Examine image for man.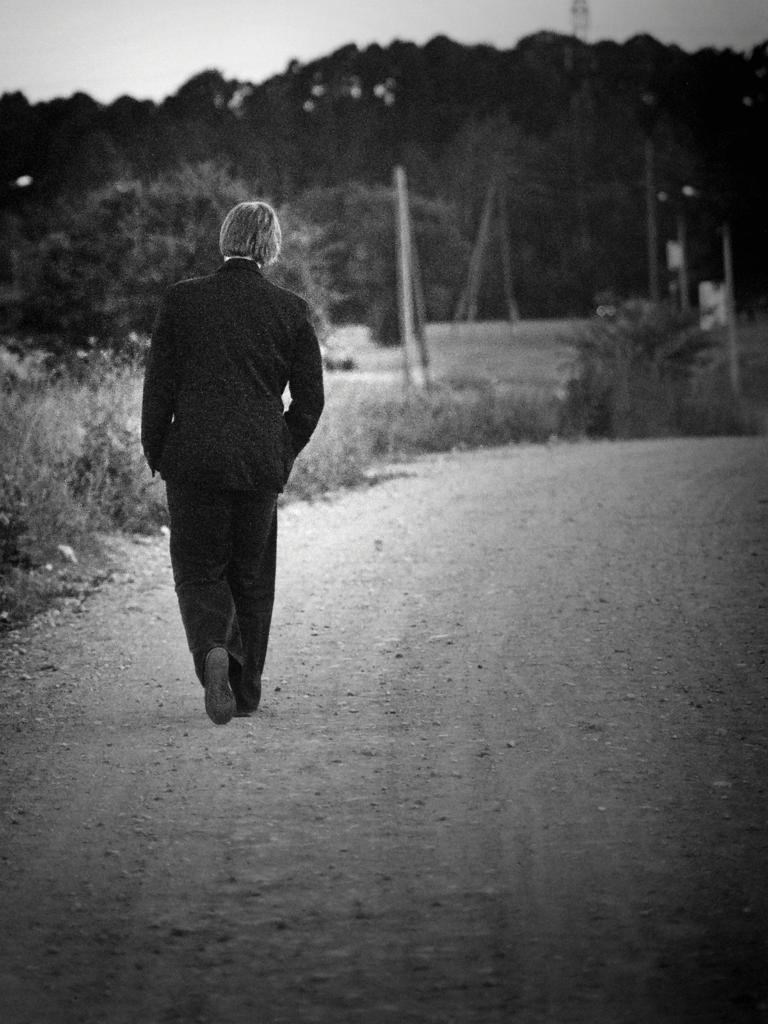
Examination result: BBox(138, 201, 333, 750).
